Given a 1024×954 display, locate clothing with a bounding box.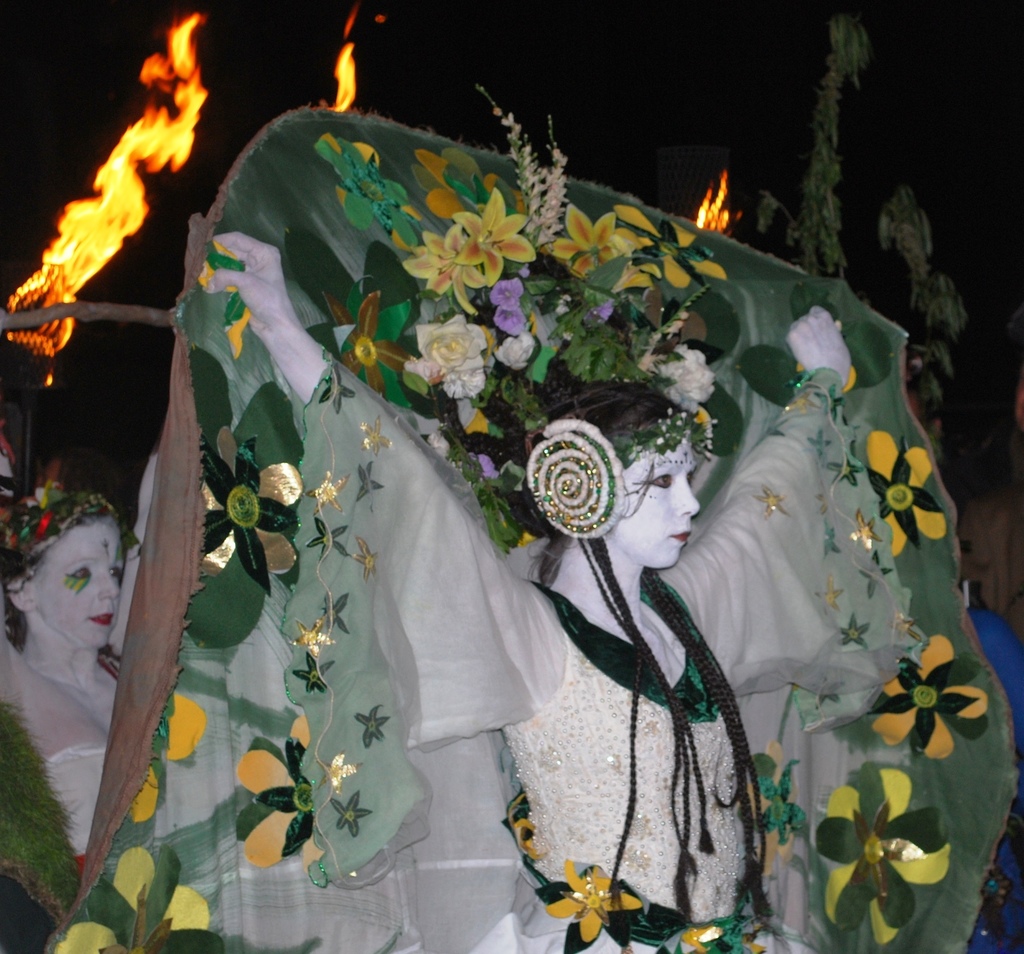
Located: (166, 117, 819, 915).
